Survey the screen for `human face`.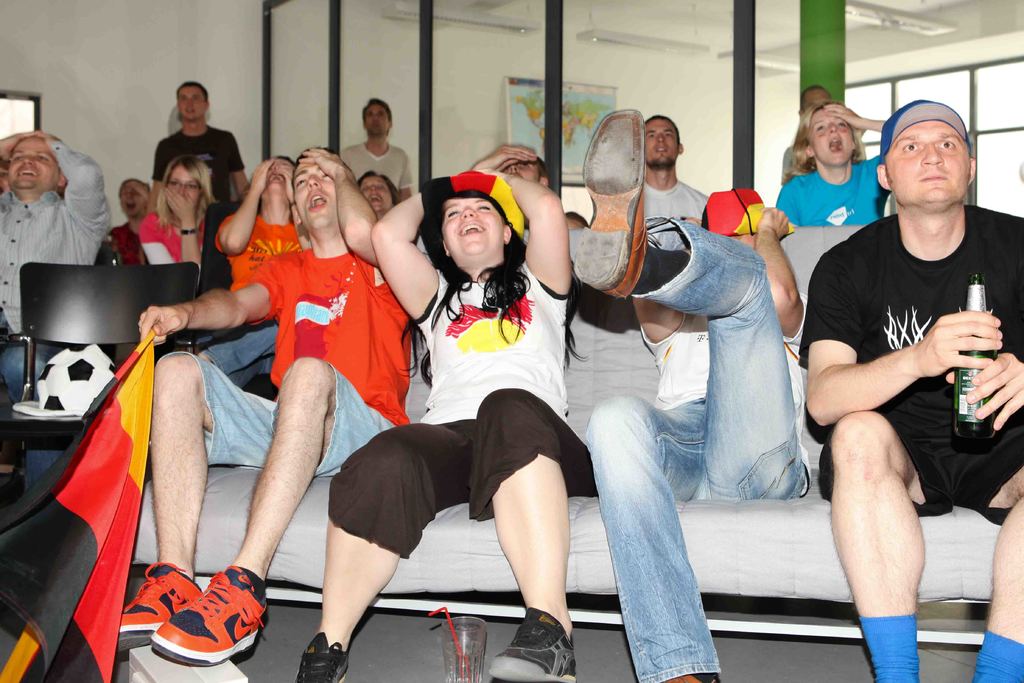
Survey found: <region>165, 167, 200, 201</region>.
